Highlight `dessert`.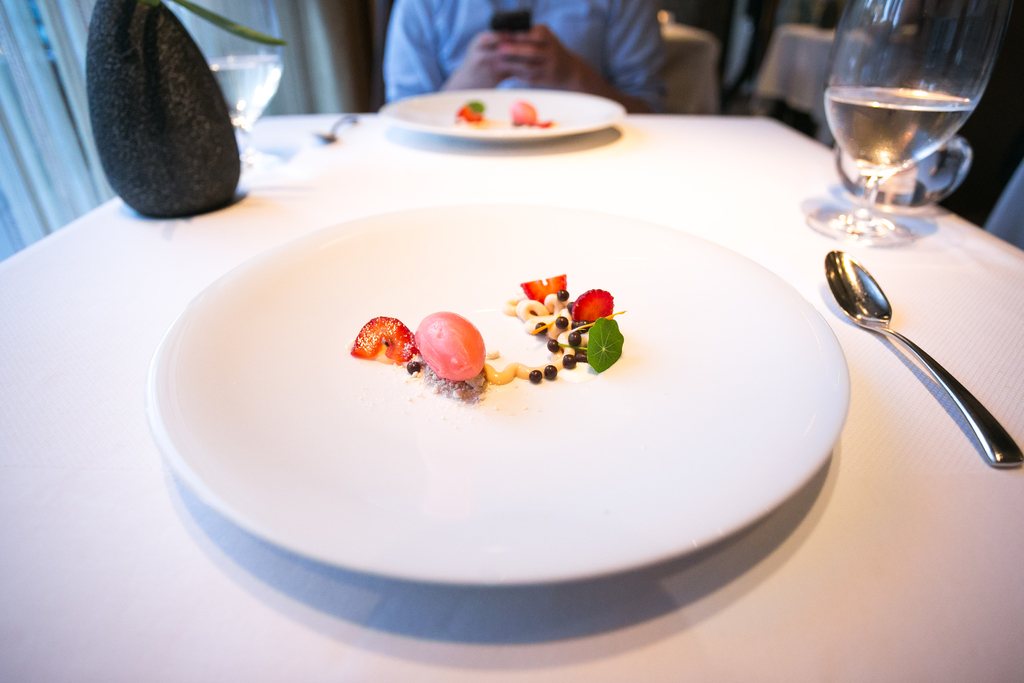
Highlighted region: (410,306,490,389).
